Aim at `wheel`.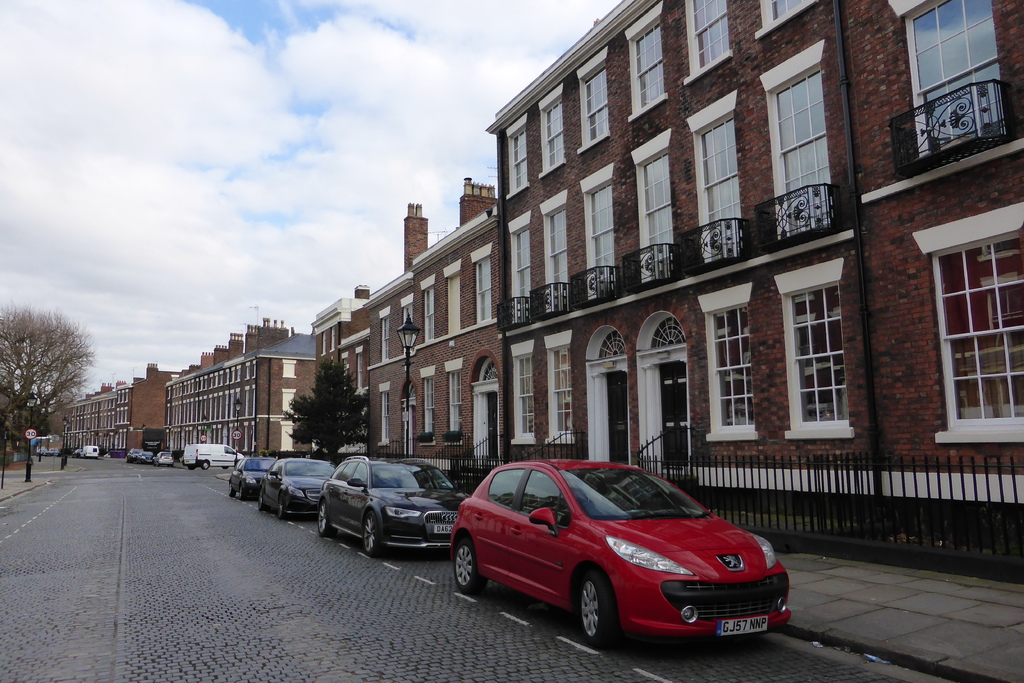
Aimed at pyautogui.locateOnScreen(200, 461, 212, 472).
